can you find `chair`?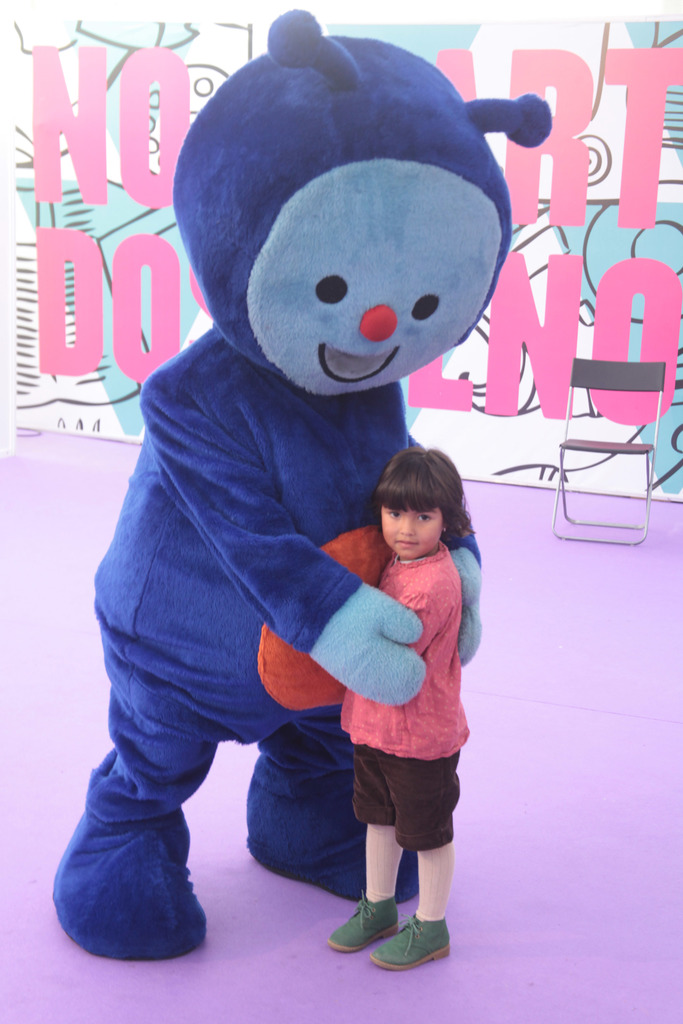
Yes, bounding box: locate(541, 350, 668, 548).
